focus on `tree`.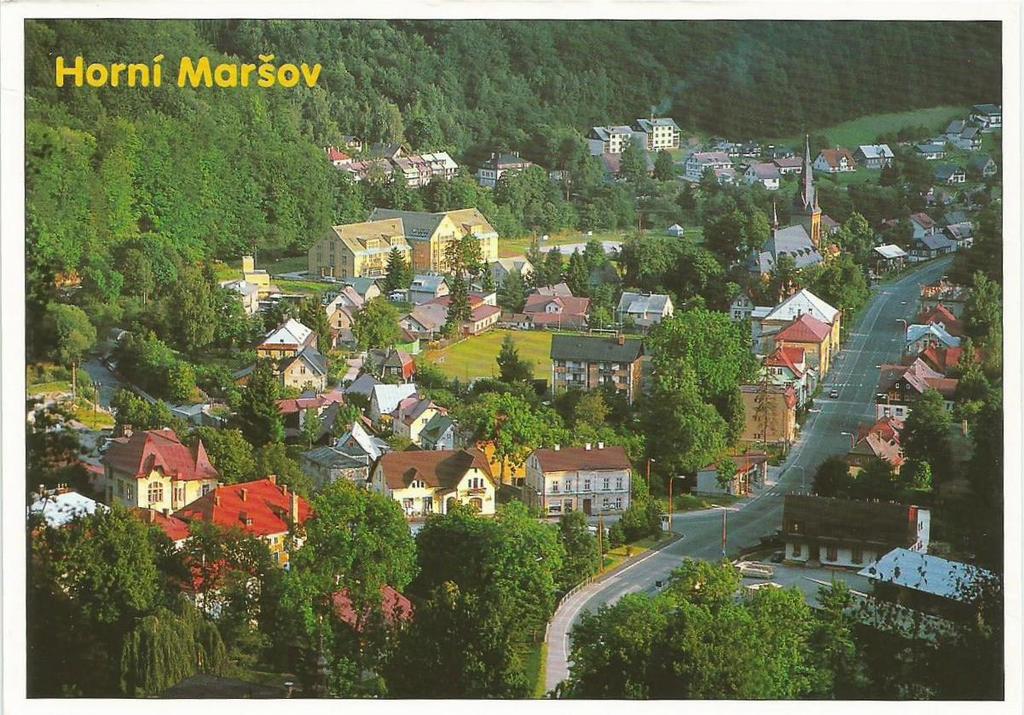
Focused at locate(952, 349, 1006, 409).
